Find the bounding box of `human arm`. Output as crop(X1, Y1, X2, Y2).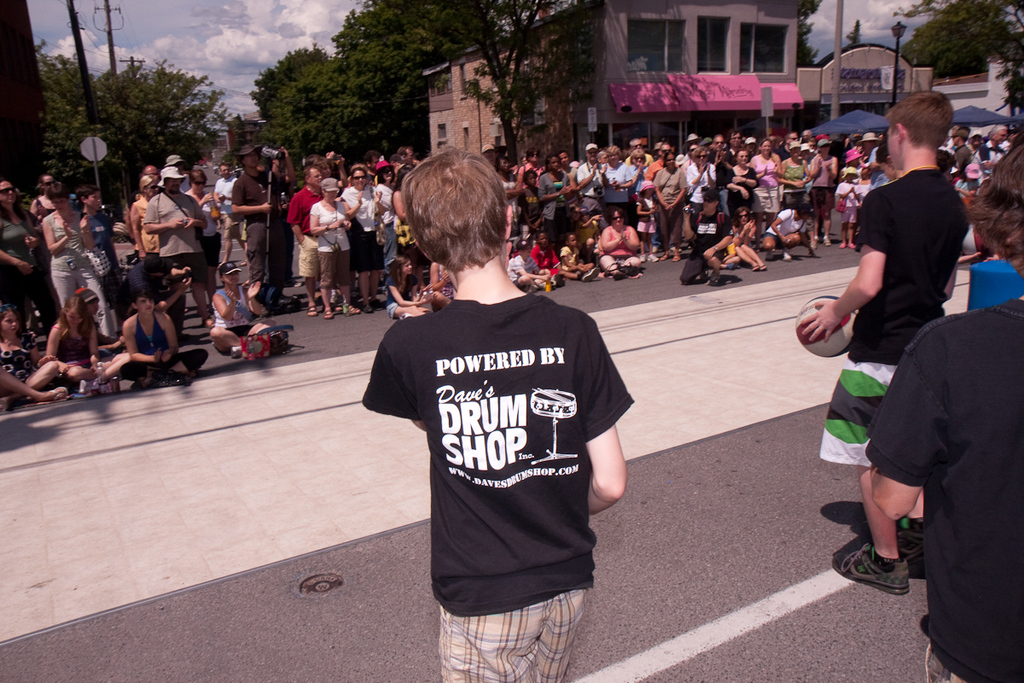
crop(126, 198, 150, 256).
